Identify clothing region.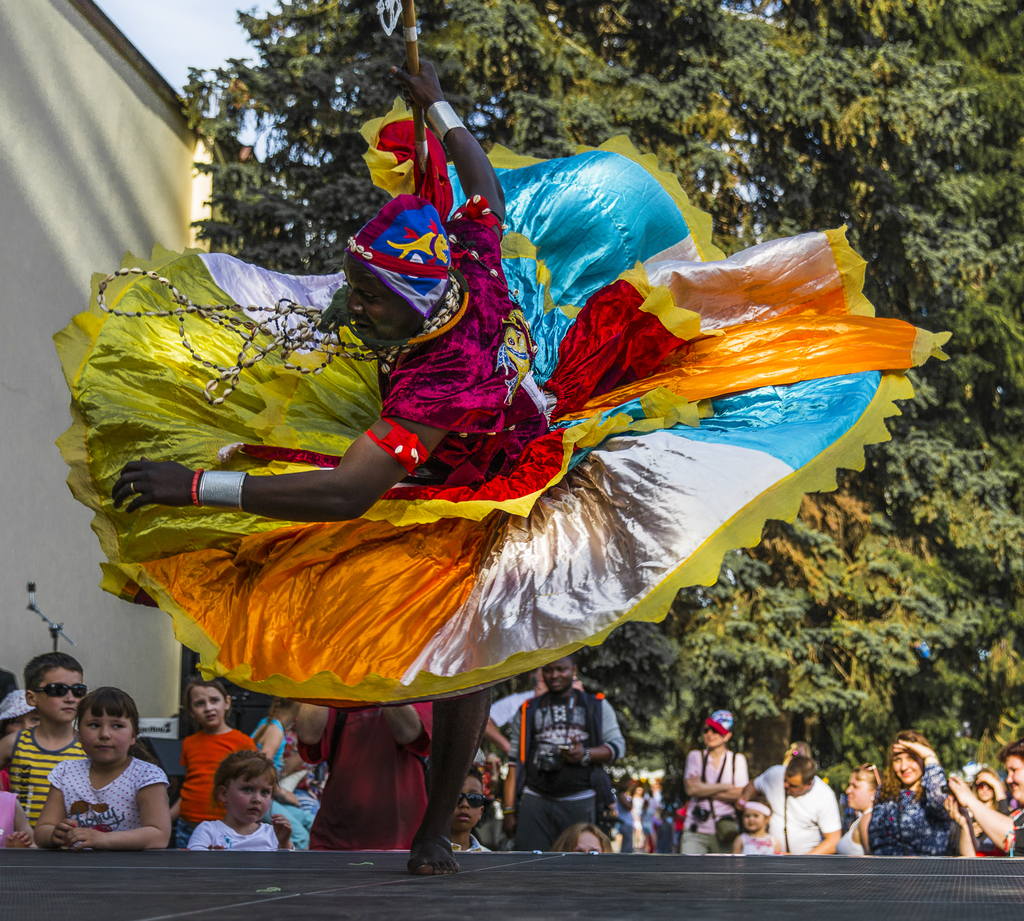
Region: pyautogui.locateOnScreen(507, 686, 635, 853).
